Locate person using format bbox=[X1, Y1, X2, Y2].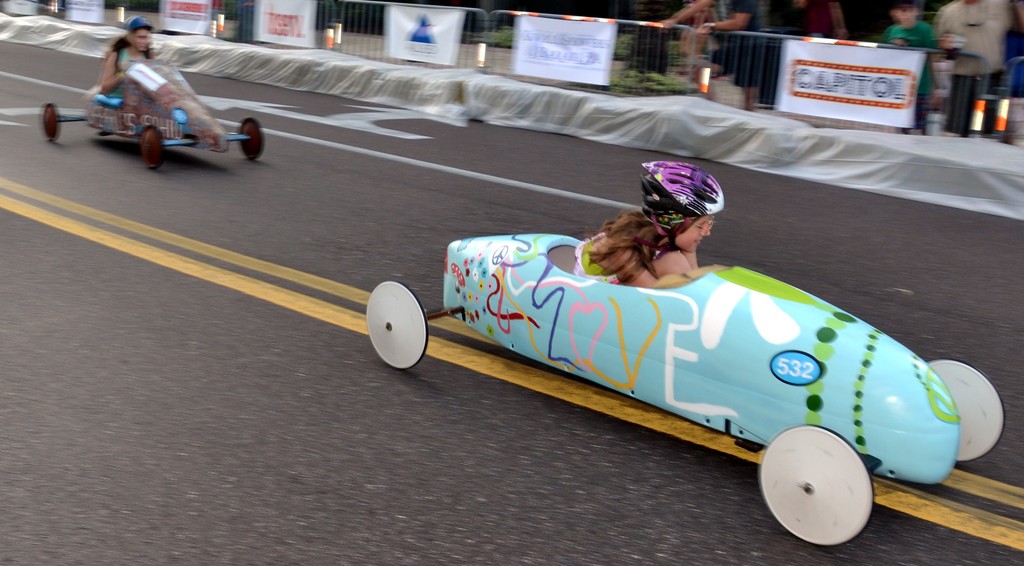
bbox=[932, 0, 1023, 140].
